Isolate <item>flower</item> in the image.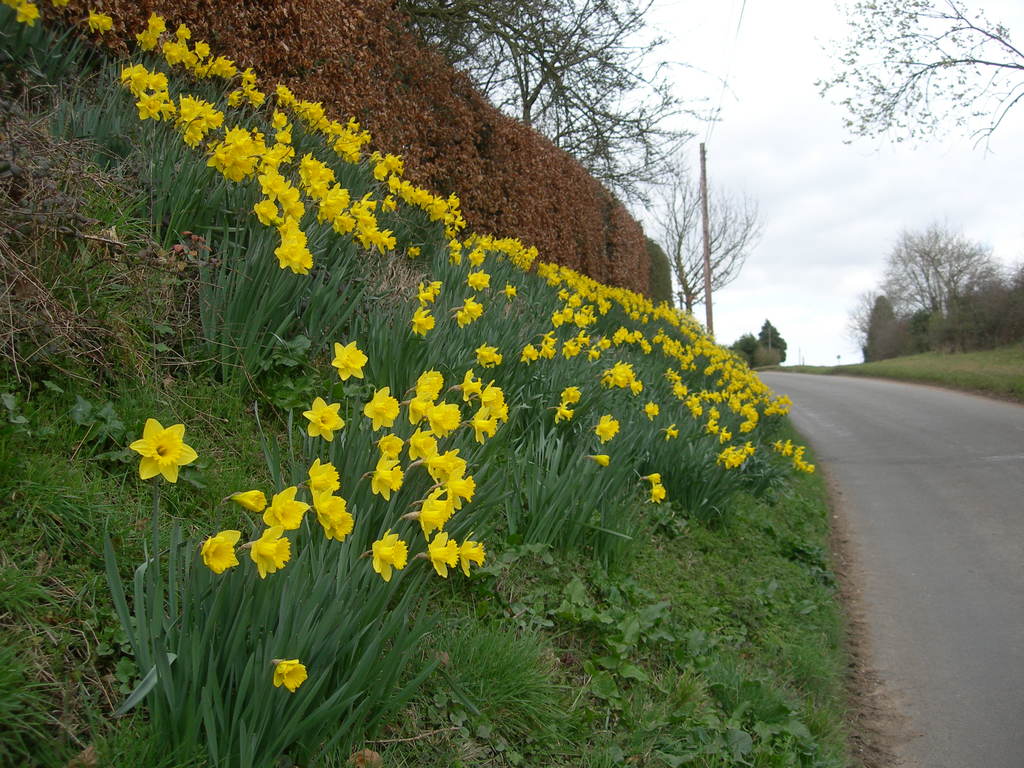
Isolated region: box(554, 404, 572, 422).
